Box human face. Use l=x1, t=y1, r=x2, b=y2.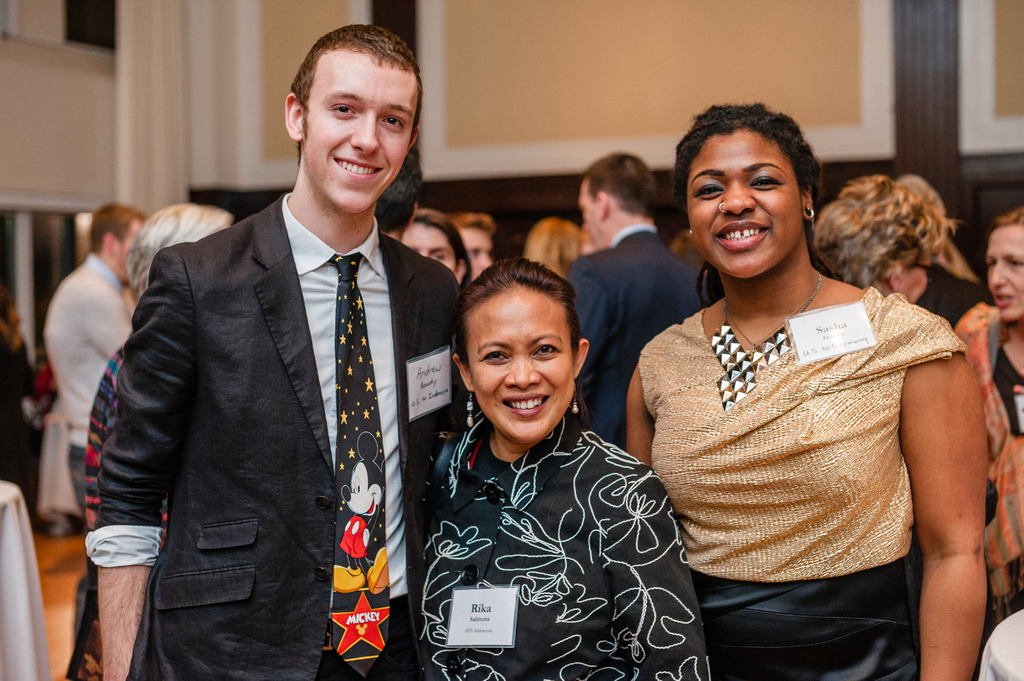
l=462, t=223, r=496, b=275.
